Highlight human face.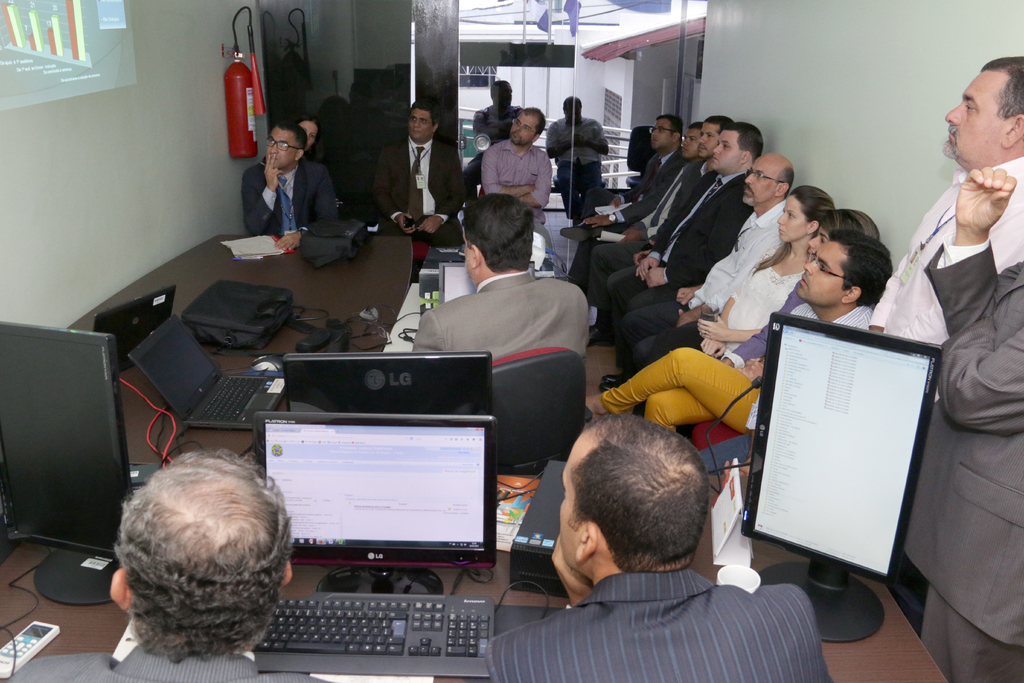
Highlighted region: 406, 108, 434, 138.
